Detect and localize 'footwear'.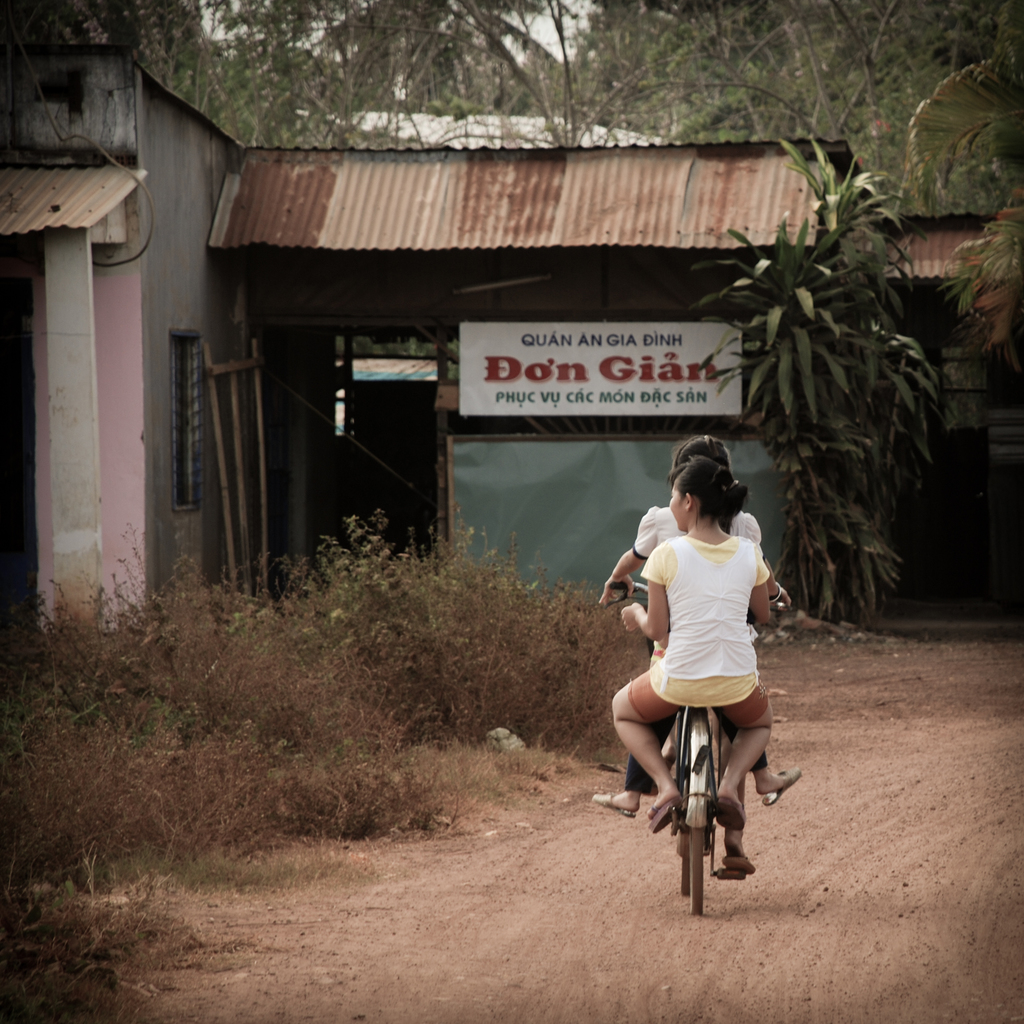
Localized at (715, 852, 757, 886).
